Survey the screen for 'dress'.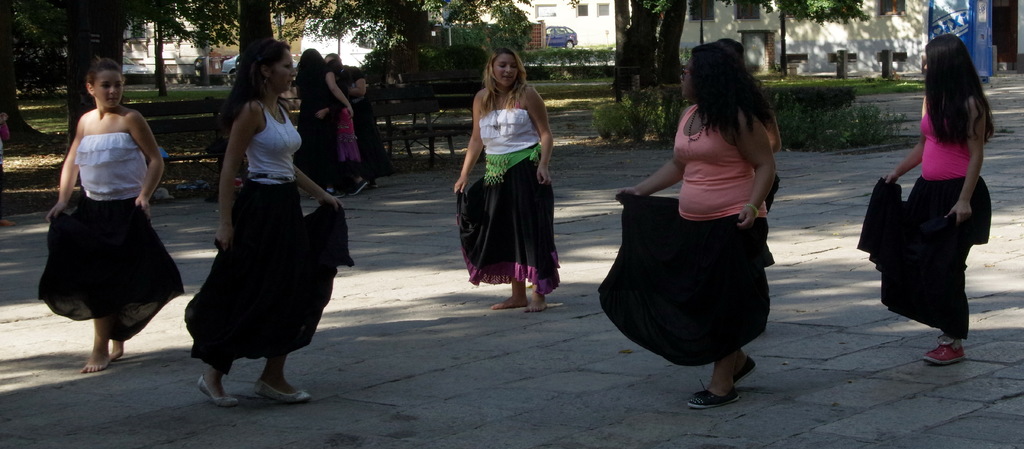
Survey found: [left=291, top=58, right=342, bottom=172].
